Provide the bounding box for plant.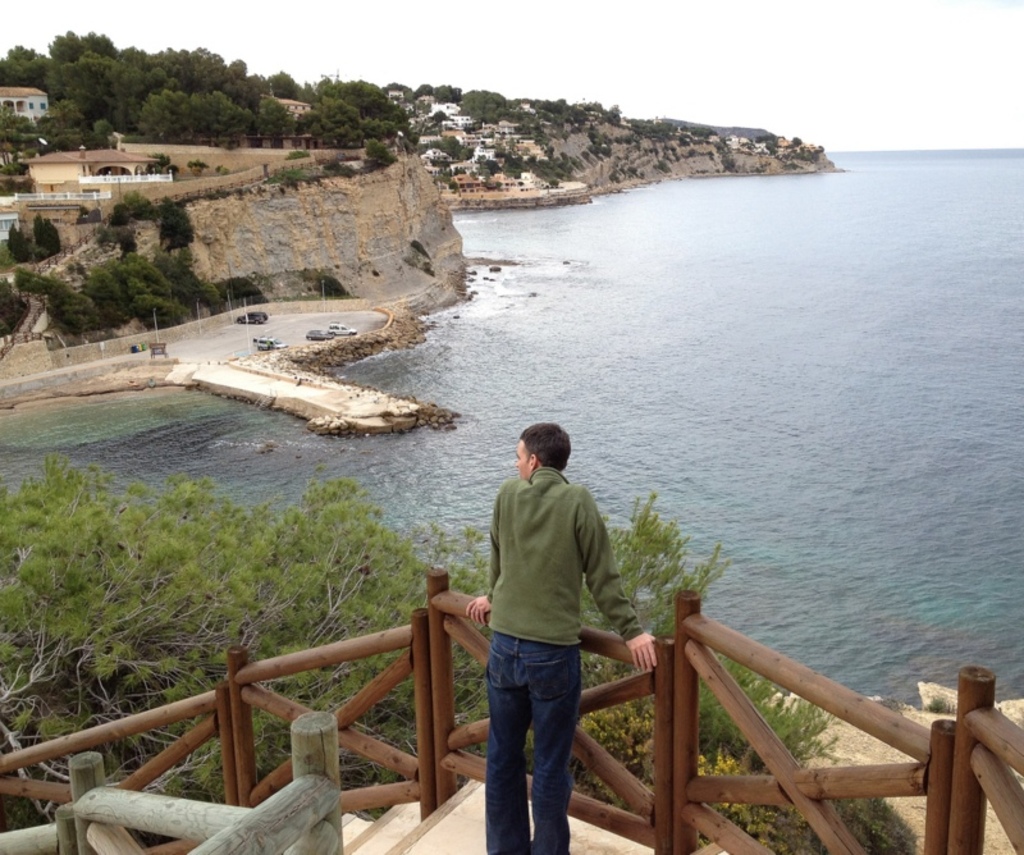
region(1, 270, 40, 339).
